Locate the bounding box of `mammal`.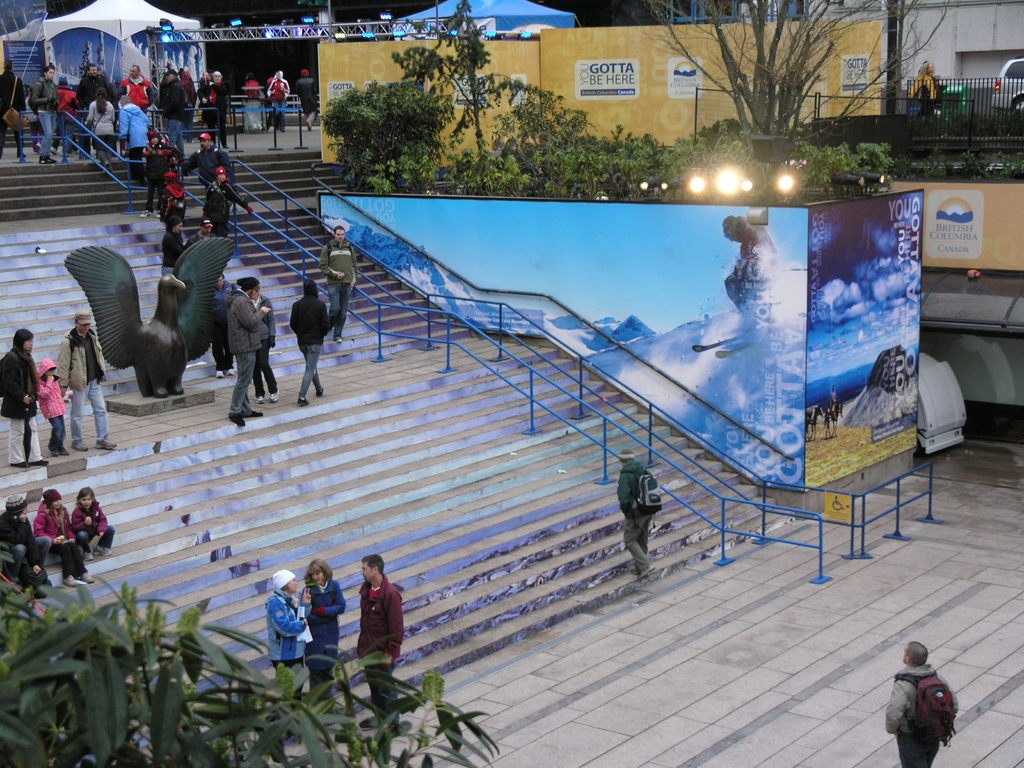
Bounding box: 315,225,358,336.
